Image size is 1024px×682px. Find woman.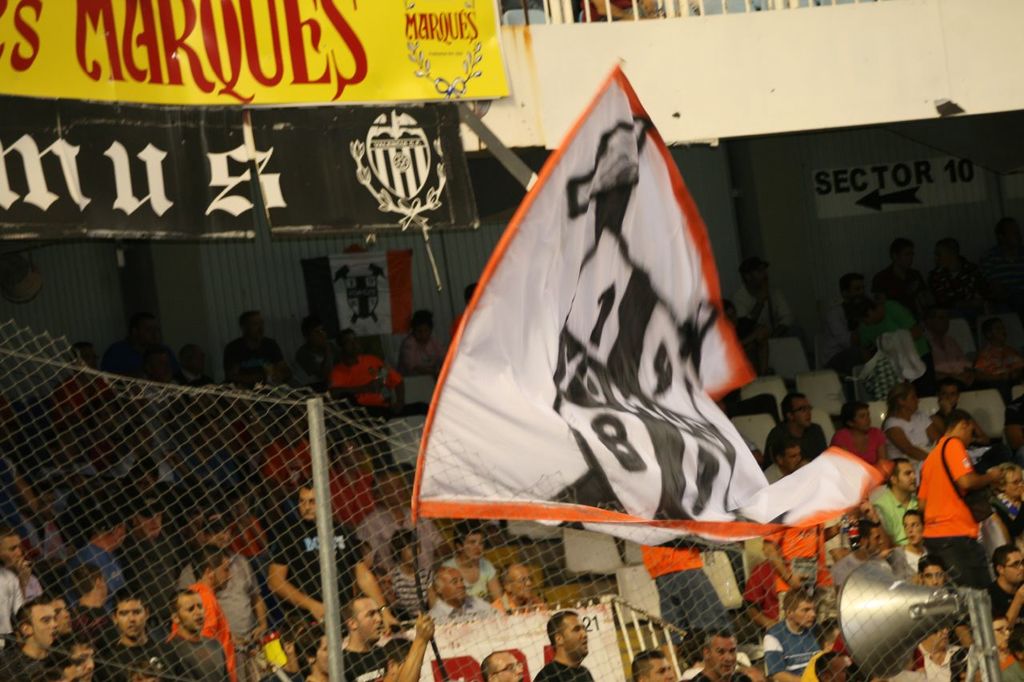
<box>831,398,889,466</box>.
